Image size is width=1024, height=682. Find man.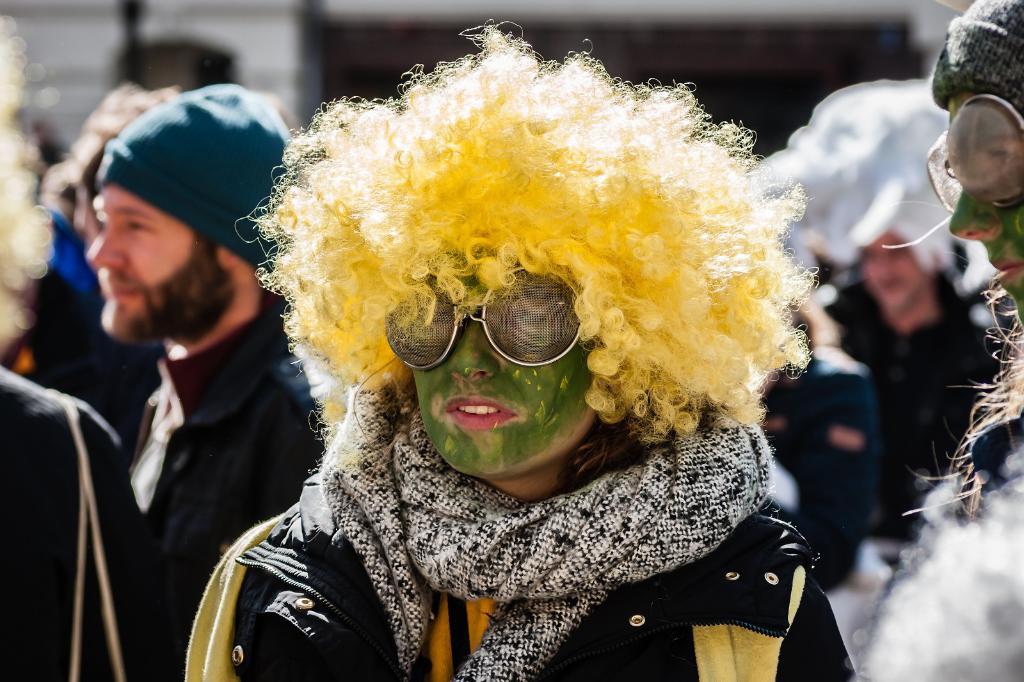
rect(97, 72, 363, 638).
